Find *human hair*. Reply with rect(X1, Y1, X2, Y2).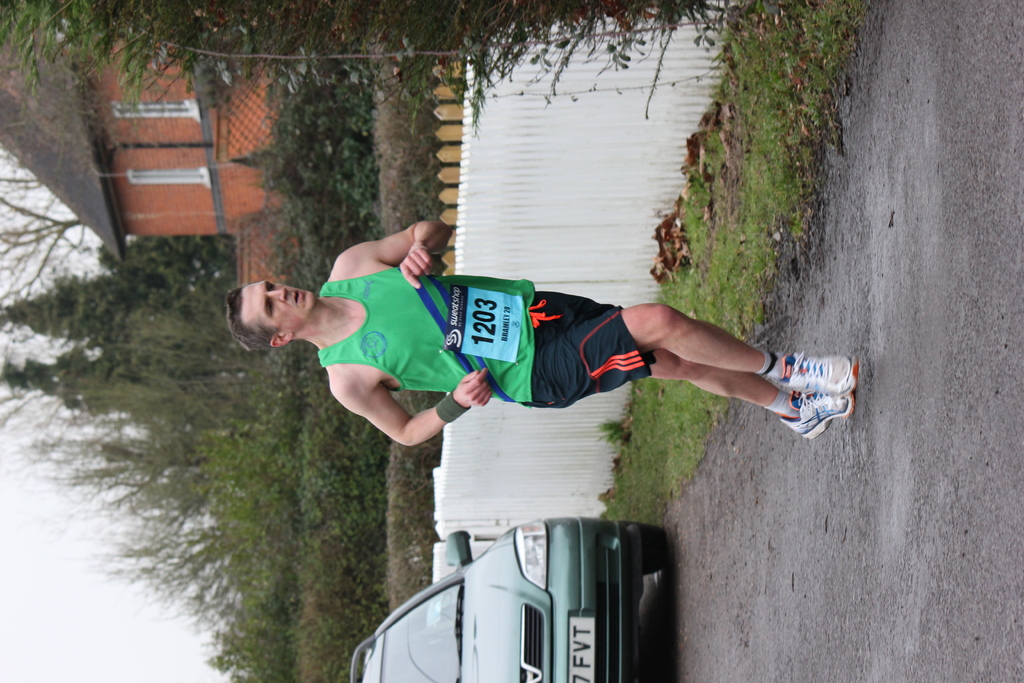
rect(220, 282, 283, 358).
